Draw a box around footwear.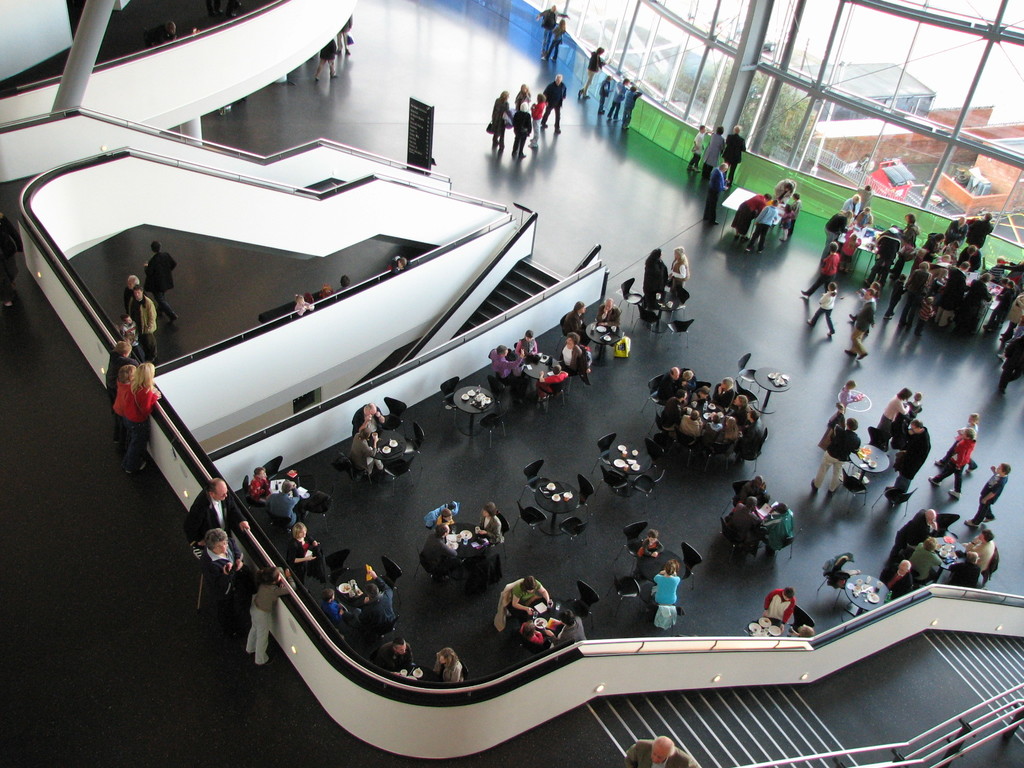
125/461/151/478.
